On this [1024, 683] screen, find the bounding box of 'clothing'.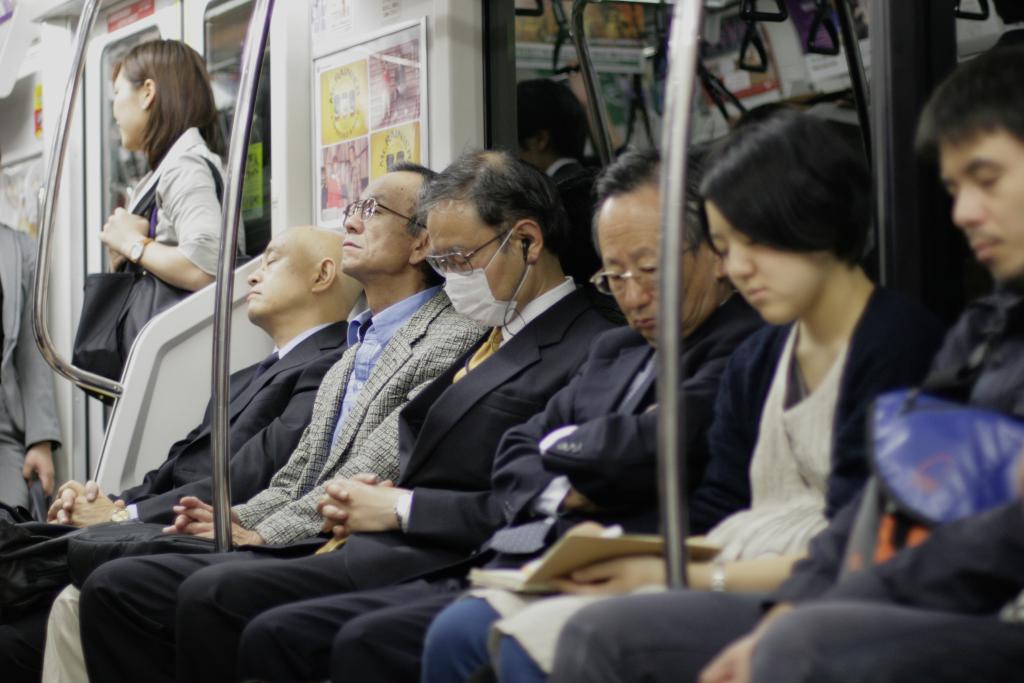
Bounding box: BBox(0, 301, 351, 682).
